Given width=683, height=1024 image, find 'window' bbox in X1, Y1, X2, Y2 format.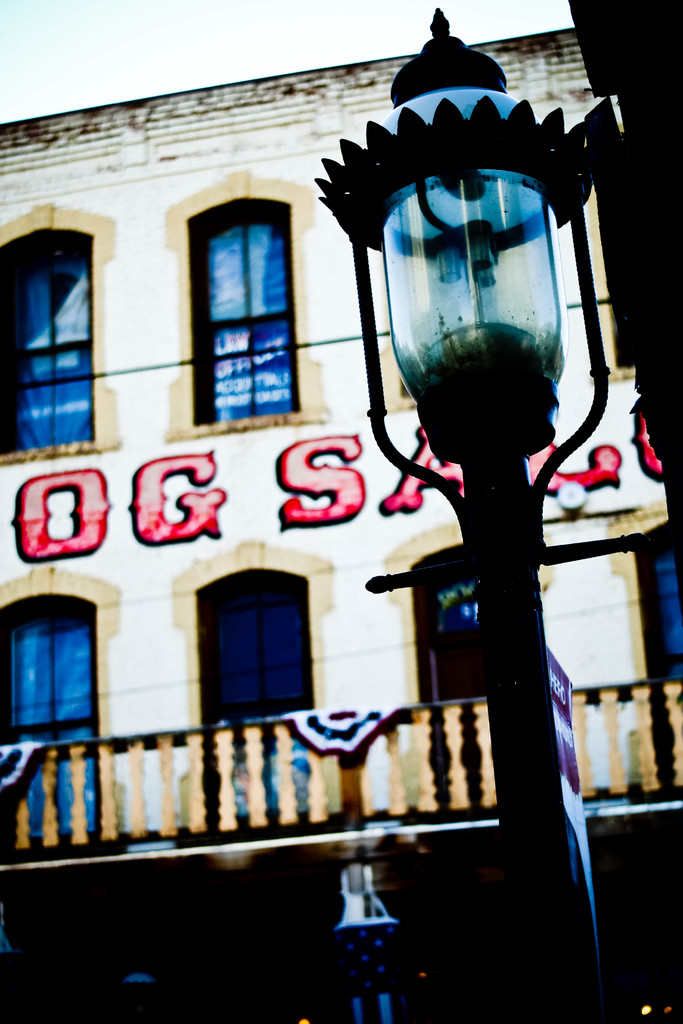
602, 499, 682, 685.
